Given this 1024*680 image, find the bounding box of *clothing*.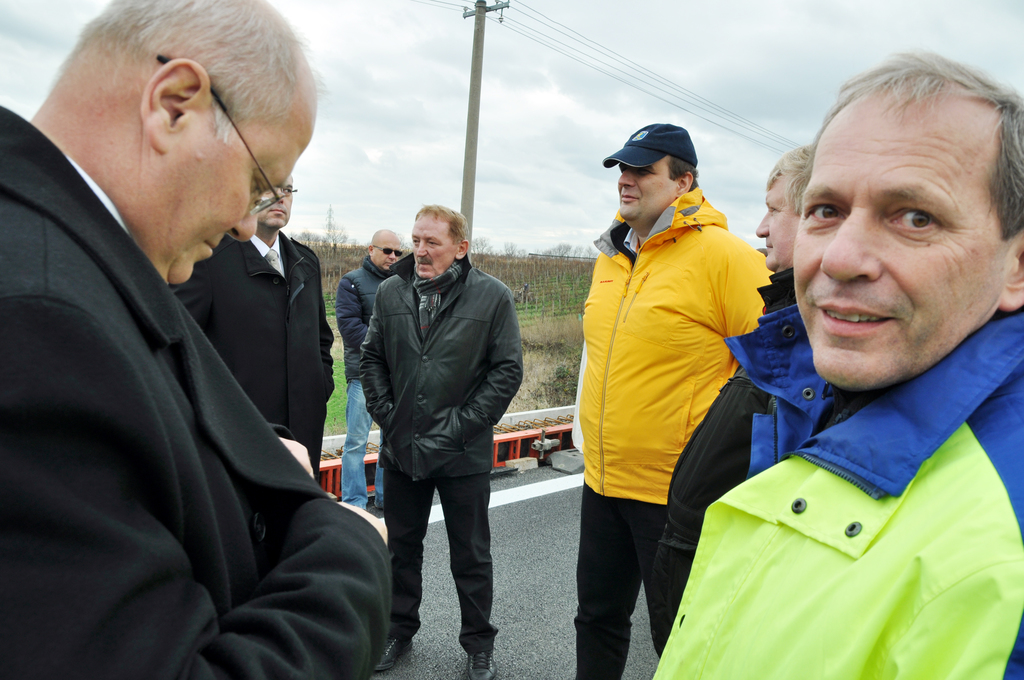
locate(657, 286, 1023, 679).
